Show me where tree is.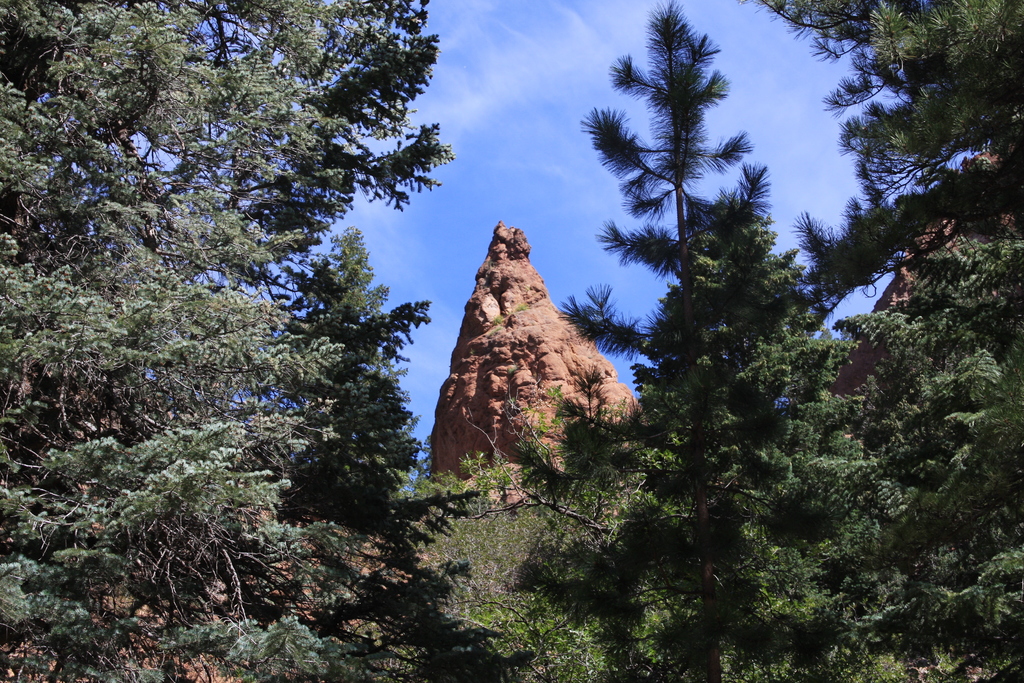
tree is at Rect(451, 3, 795, 682).
